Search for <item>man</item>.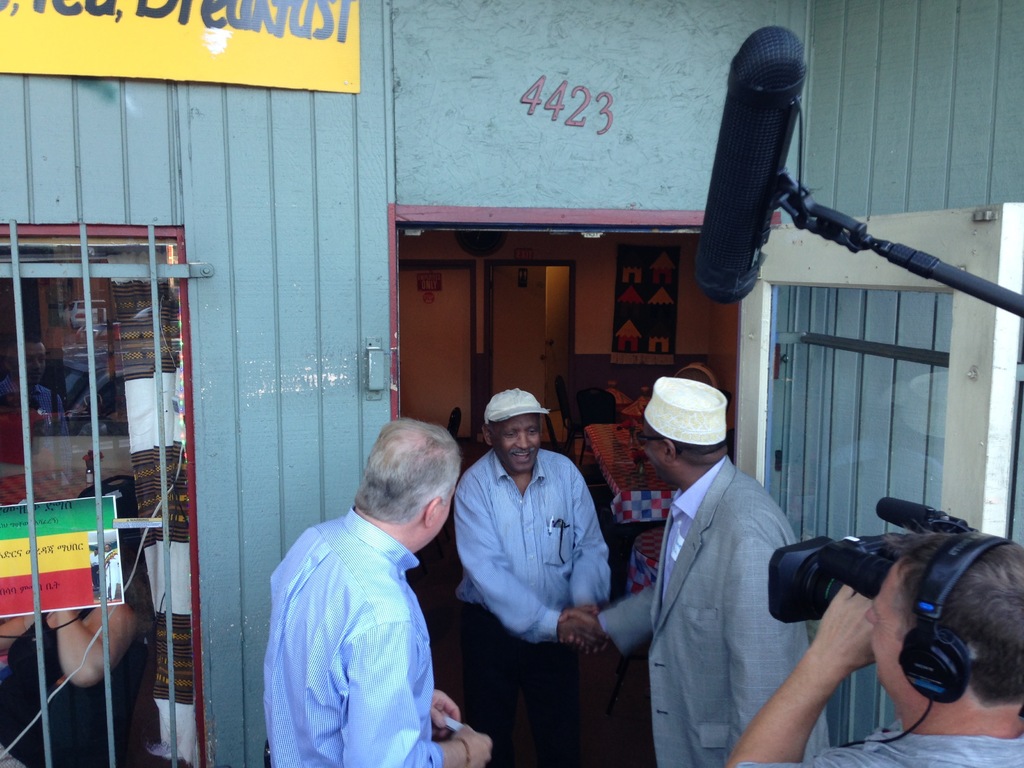
Found at [left=452, top=387, right=612, bottom=767].
